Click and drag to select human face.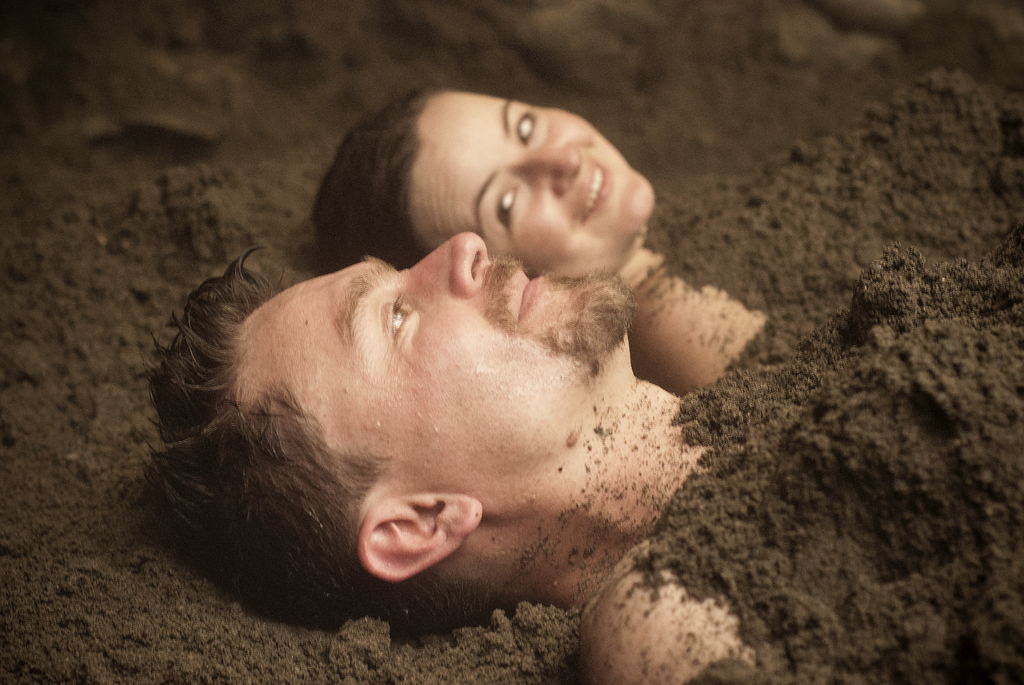
Selection: (left=408, top=88, right=653, bottom=280).
